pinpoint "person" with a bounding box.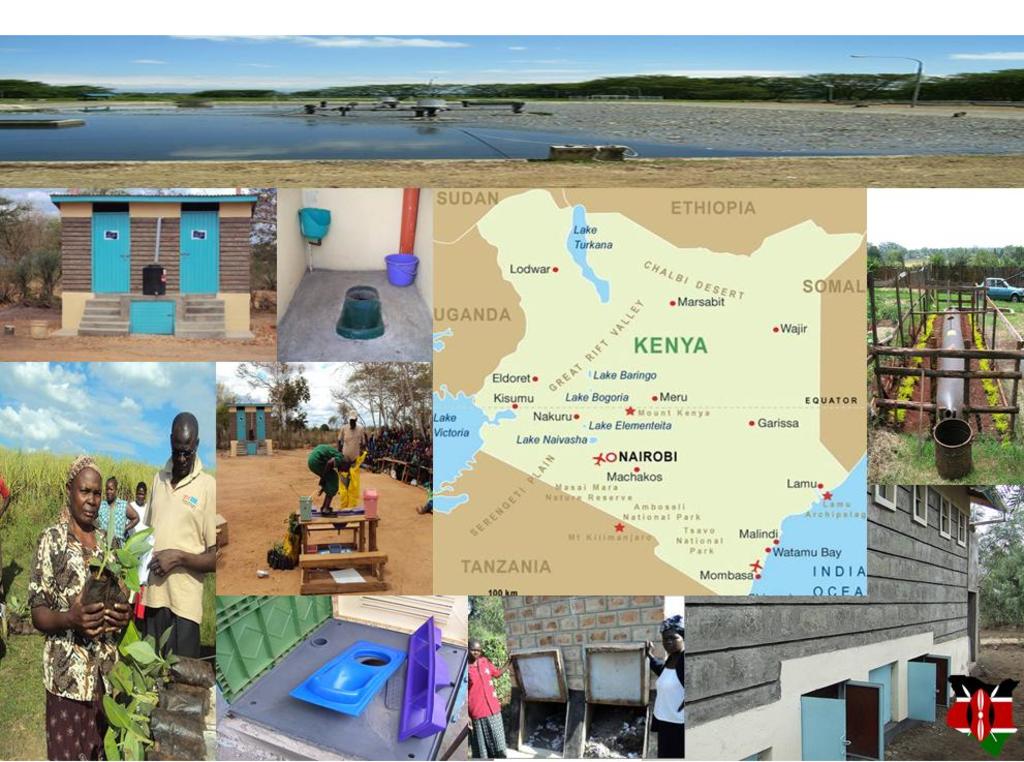
box=[28, 456, 144, 761].
